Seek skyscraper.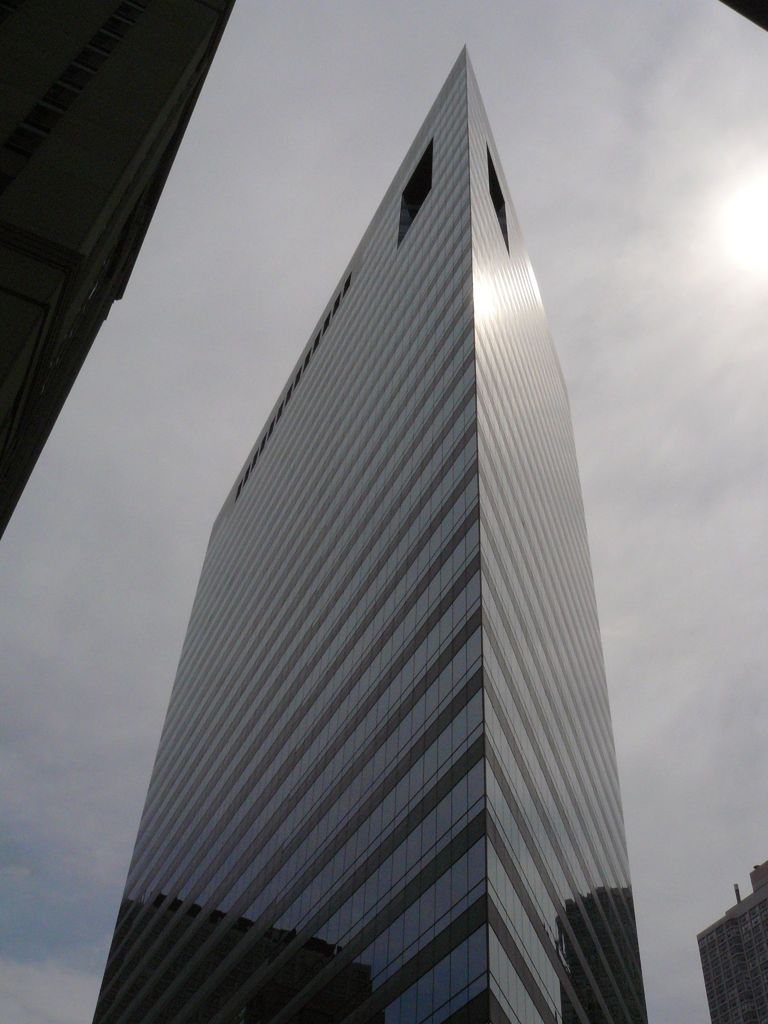
{"x1": 88, "y1": 45, "x2": 655, "y2": 1023}.
